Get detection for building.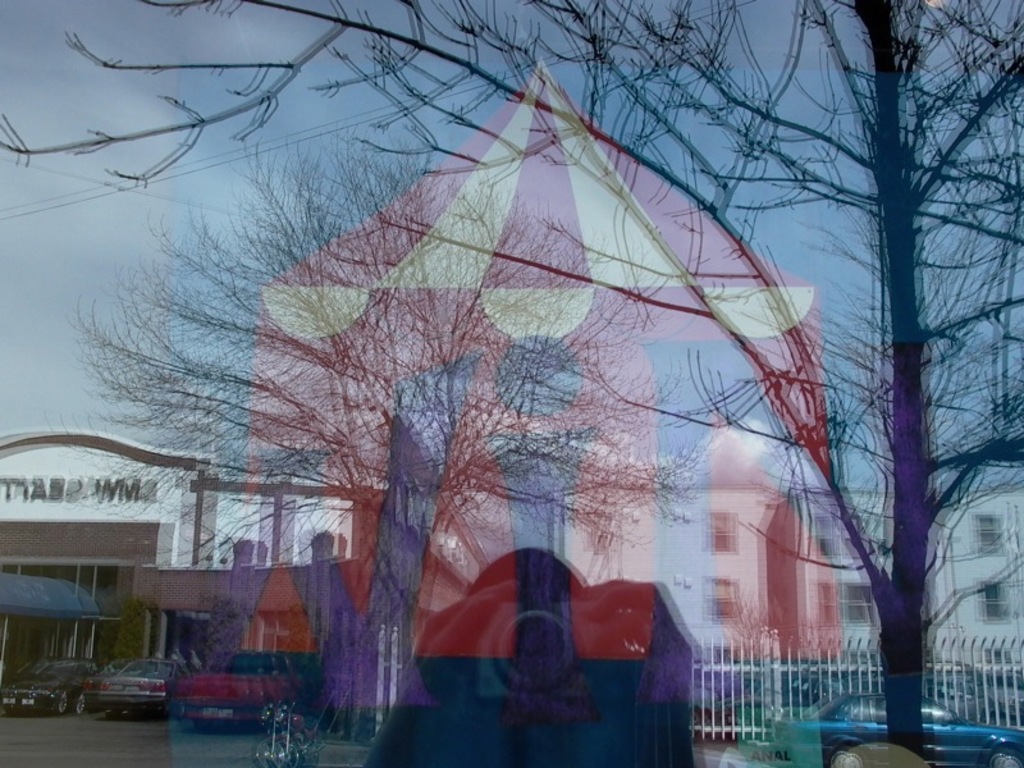
Detection: (0,429,397,716).
